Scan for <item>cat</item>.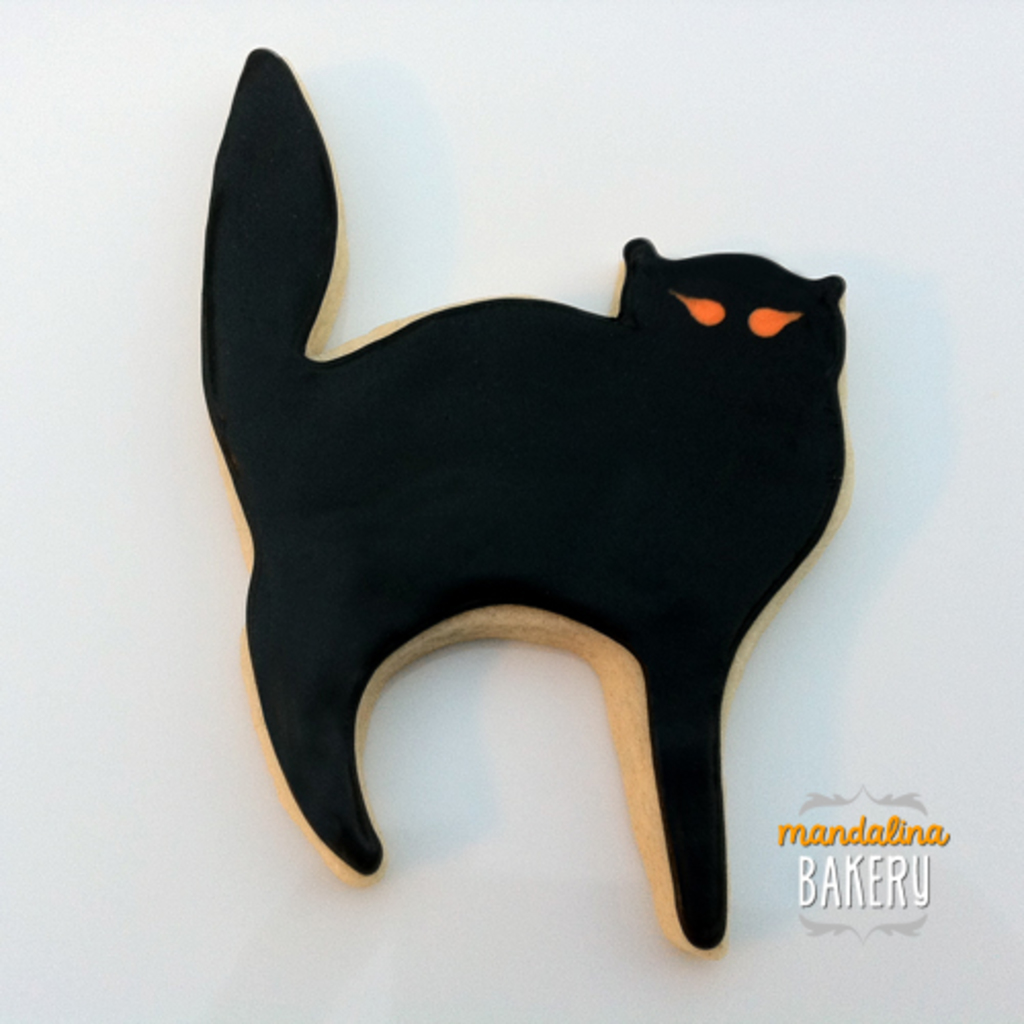
Scan result: 190, 45, 848, 958.
